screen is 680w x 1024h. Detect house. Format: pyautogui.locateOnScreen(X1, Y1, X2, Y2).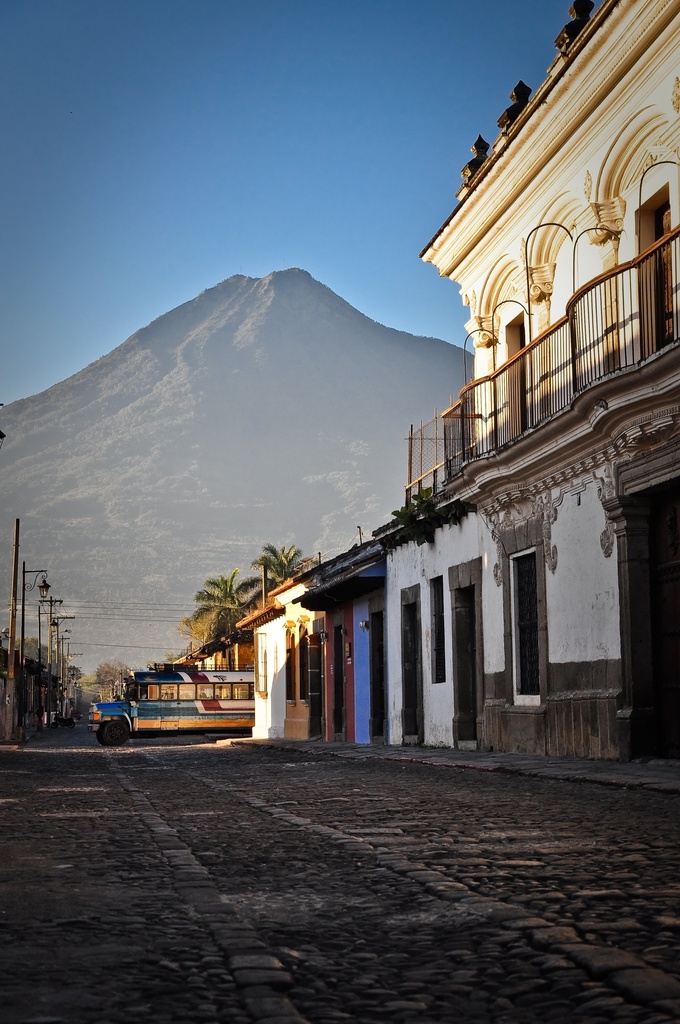
pyautogui.locateOnScreen(89, 626, 248, 740).
